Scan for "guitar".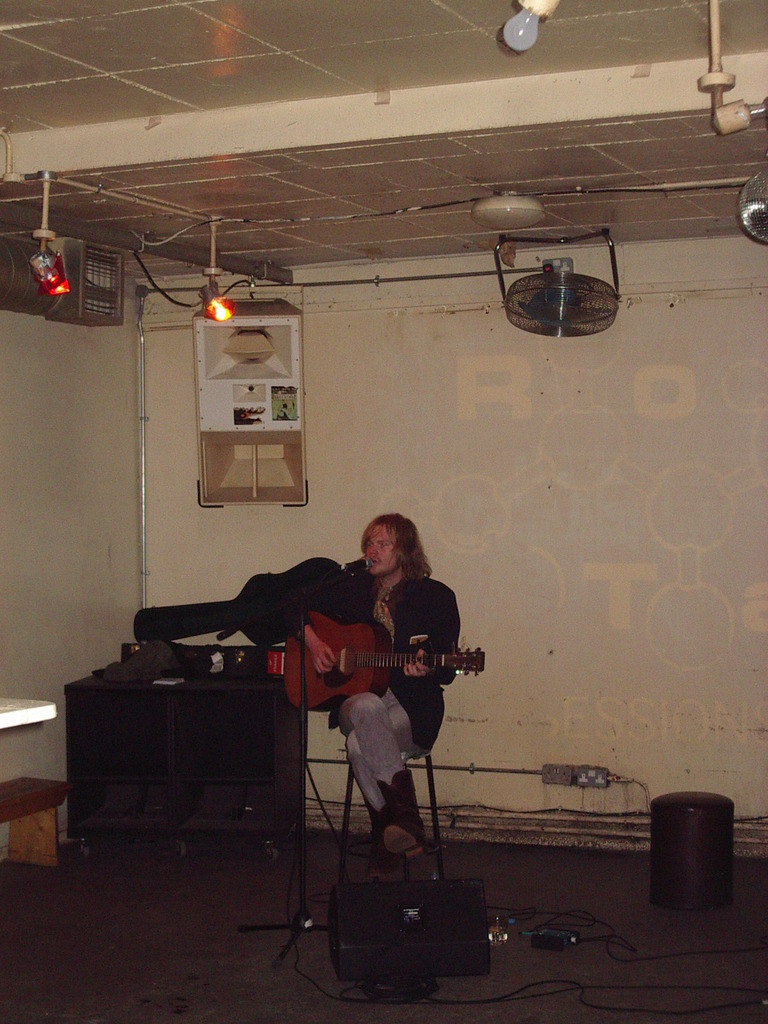
Scan result: box=[279, 608, 488, 719].
